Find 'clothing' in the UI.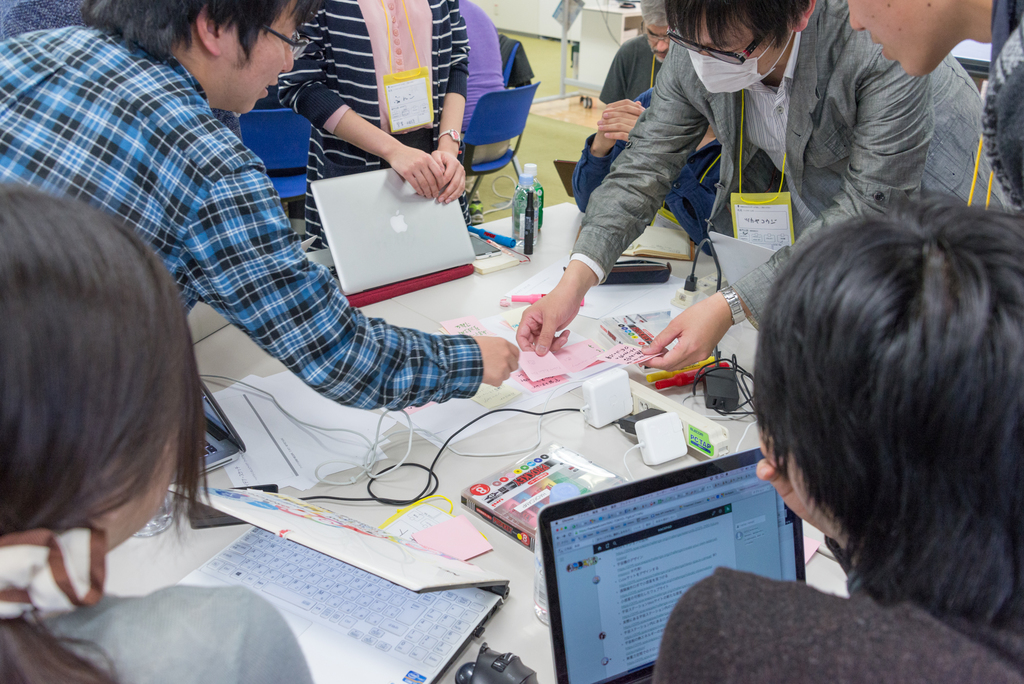
UI element at region(0, 23, 485, 408).
